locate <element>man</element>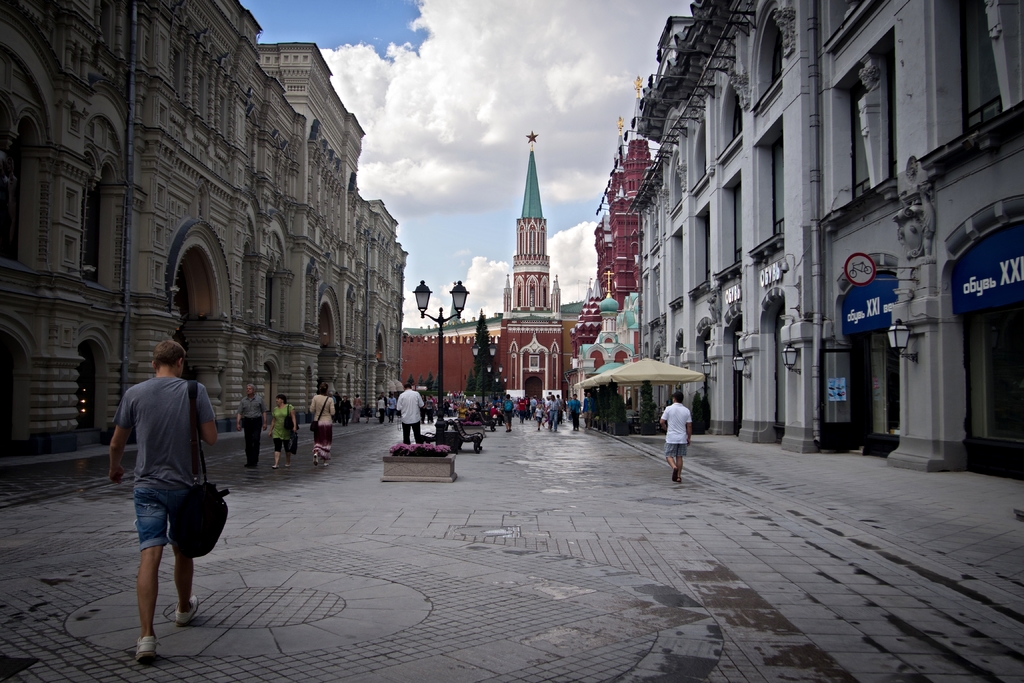
[x1=237, y1=383, x2=268, y2=465]
